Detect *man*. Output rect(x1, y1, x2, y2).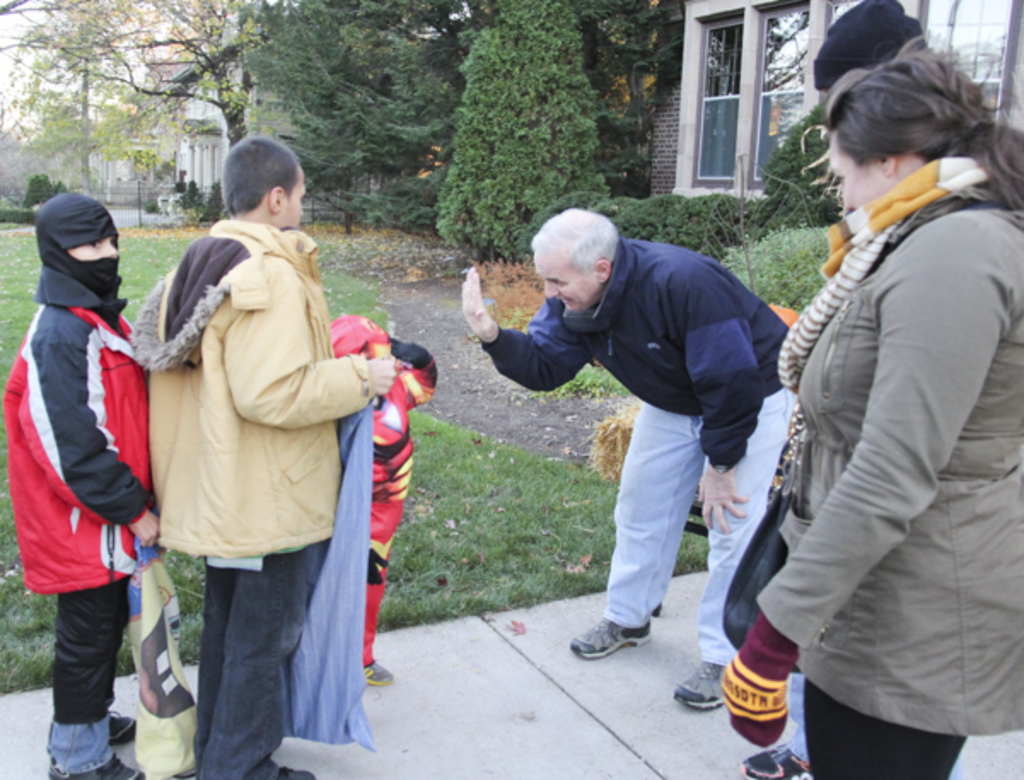
rect(459, 208, 799, 713).
